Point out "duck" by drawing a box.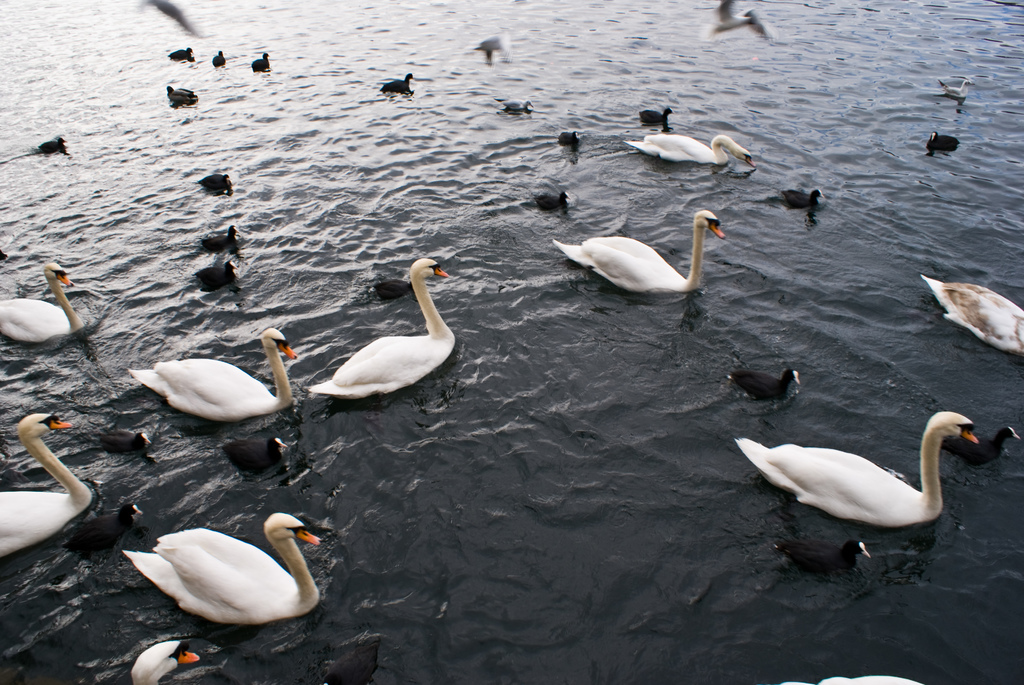
[left=124, top=636, right=203, bottom=684].
